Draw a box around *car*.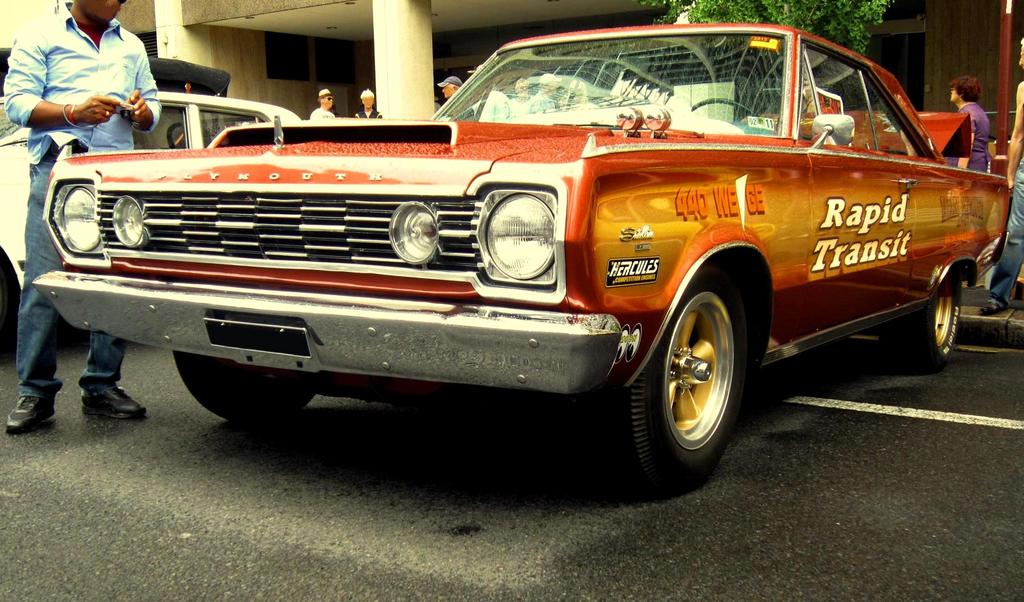
x1=31, y1=22, x2=1011, y2=489.
